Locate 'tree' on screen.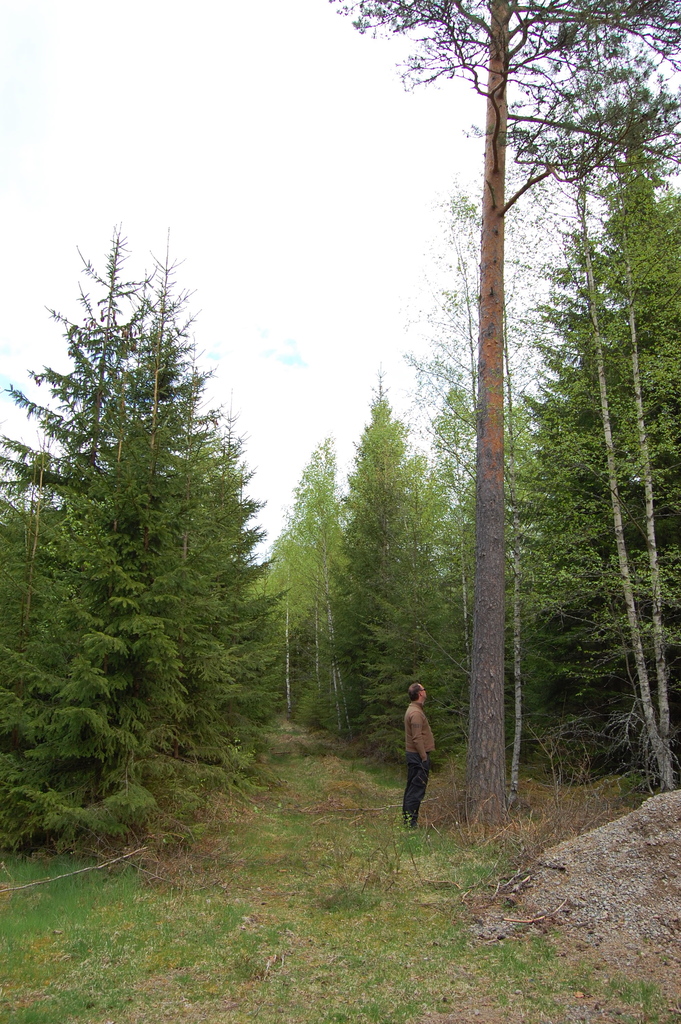
On screen at box(346, 0, 677, 827).
